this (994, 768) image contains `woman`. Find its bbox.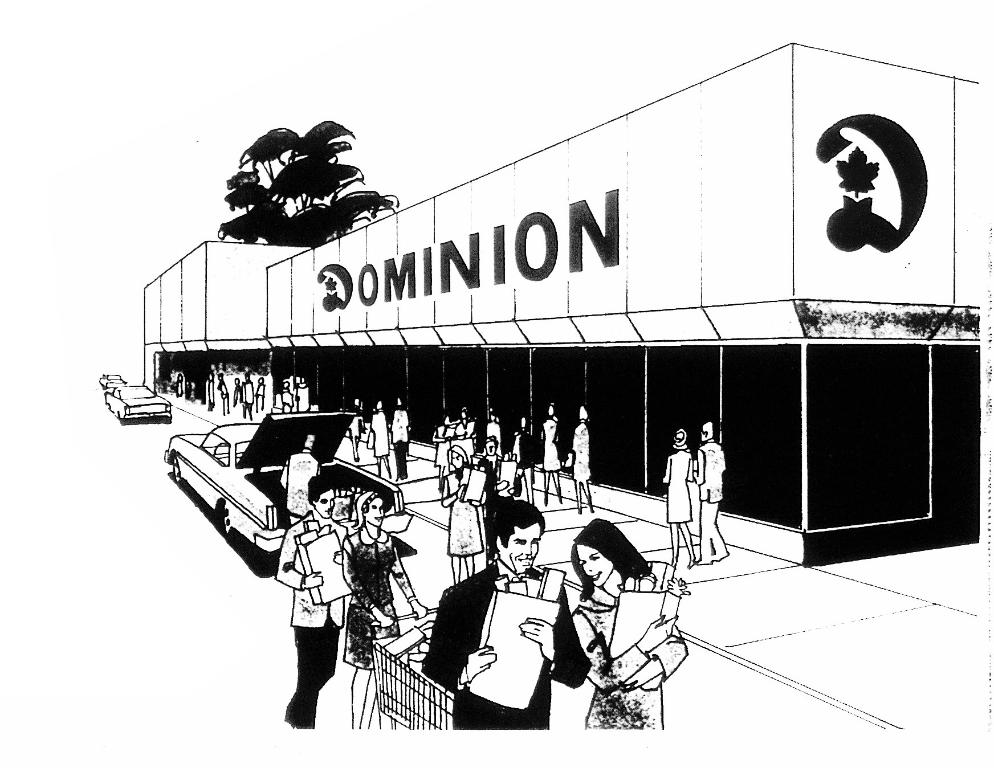
box=[660, 428, 693, 569].
